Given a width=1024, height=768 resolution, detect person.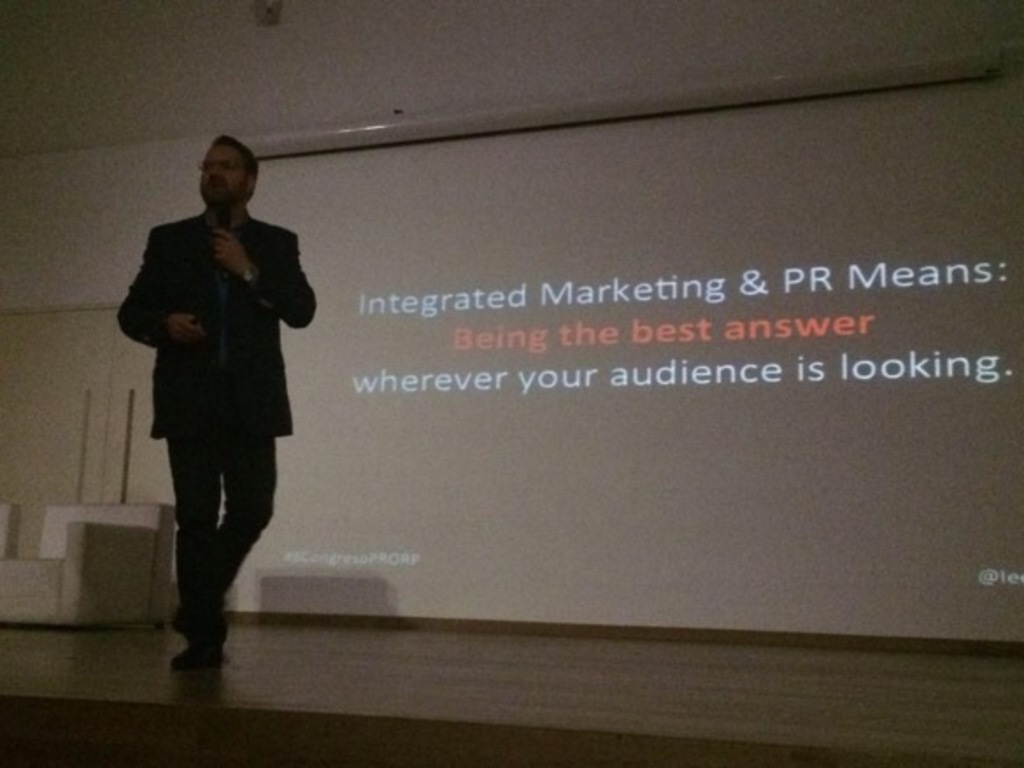
(114,133,314,665).
